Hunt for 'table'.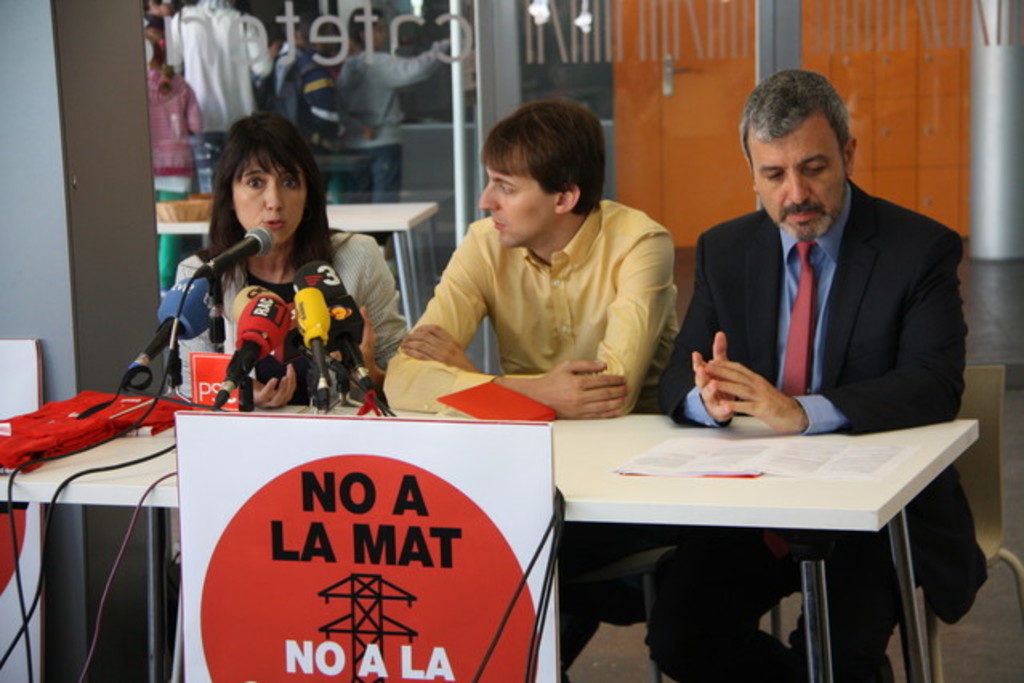
Hunted down at (197,330,953,673).
